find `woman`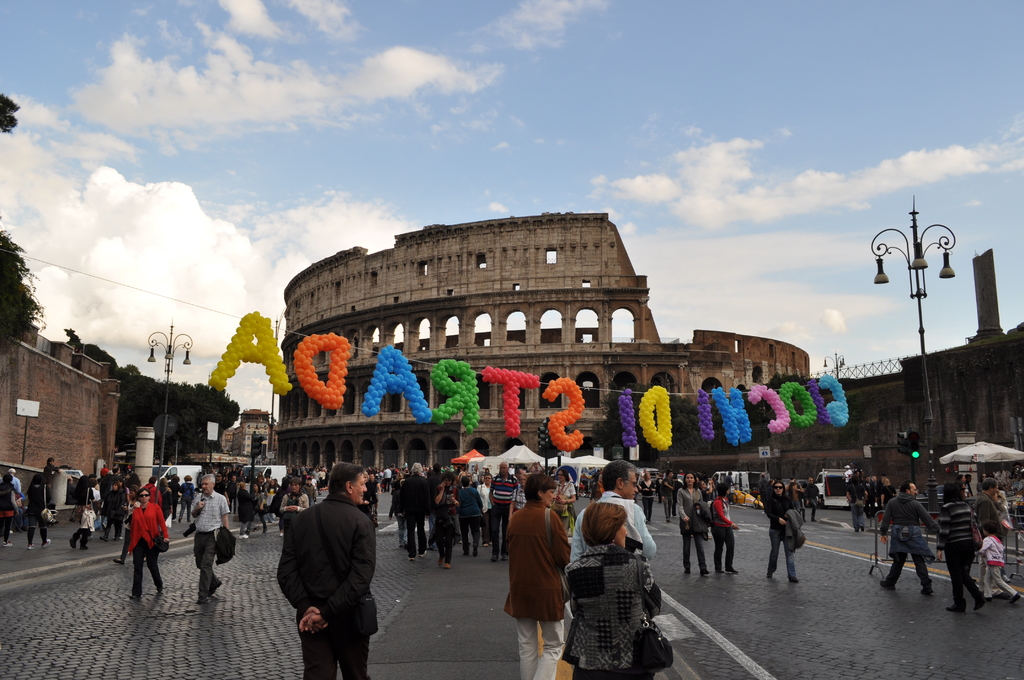
{"x1": 977, "y1": 472, "x2": 986, "y2": 492}
